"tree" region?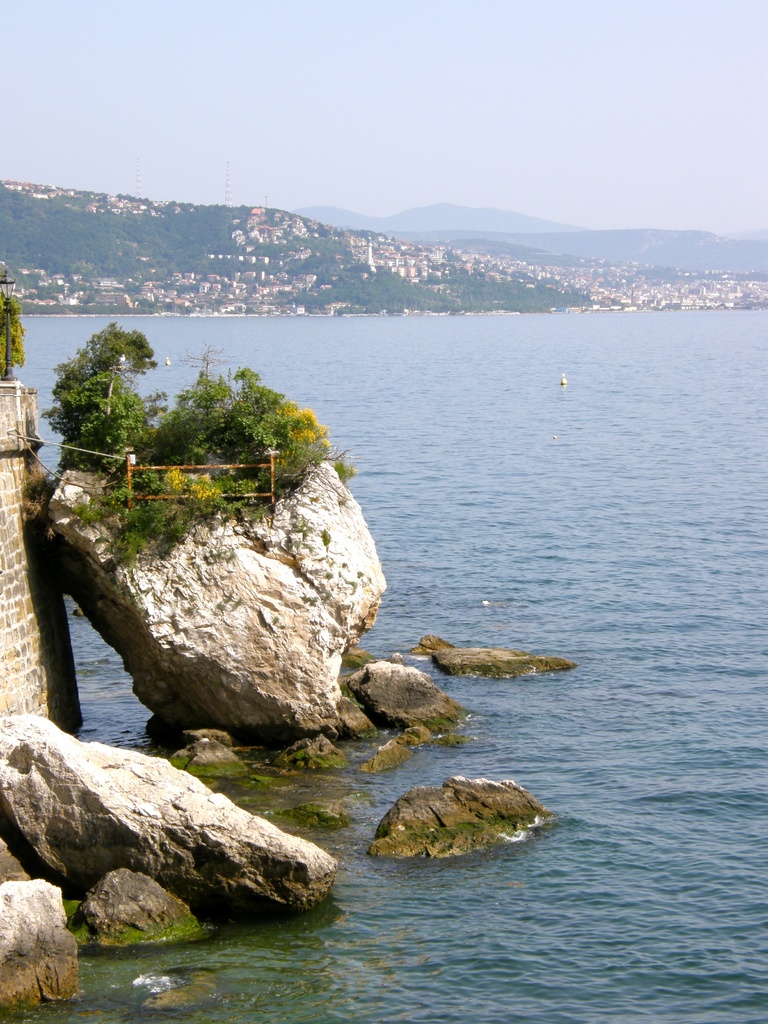
rect(58, 314, 160, 459)
